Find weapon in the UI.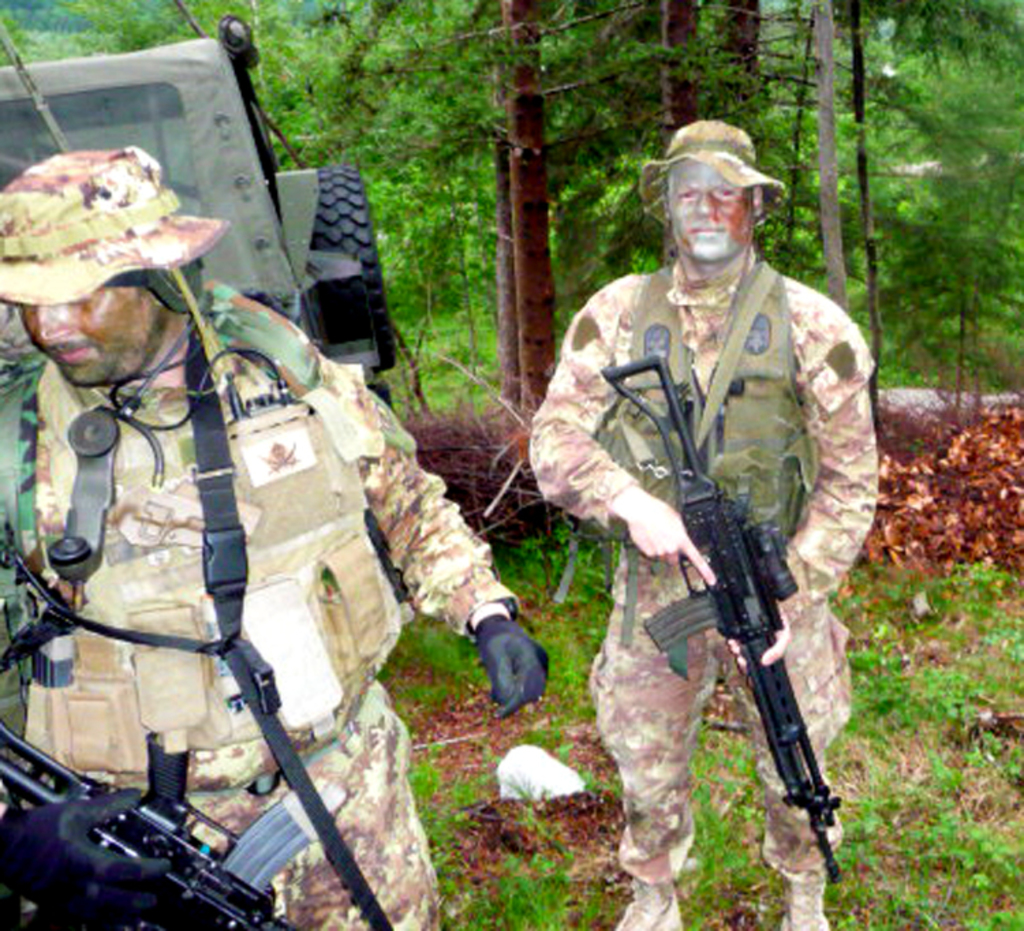
UI element at crop(610, 352, 842, 827).
